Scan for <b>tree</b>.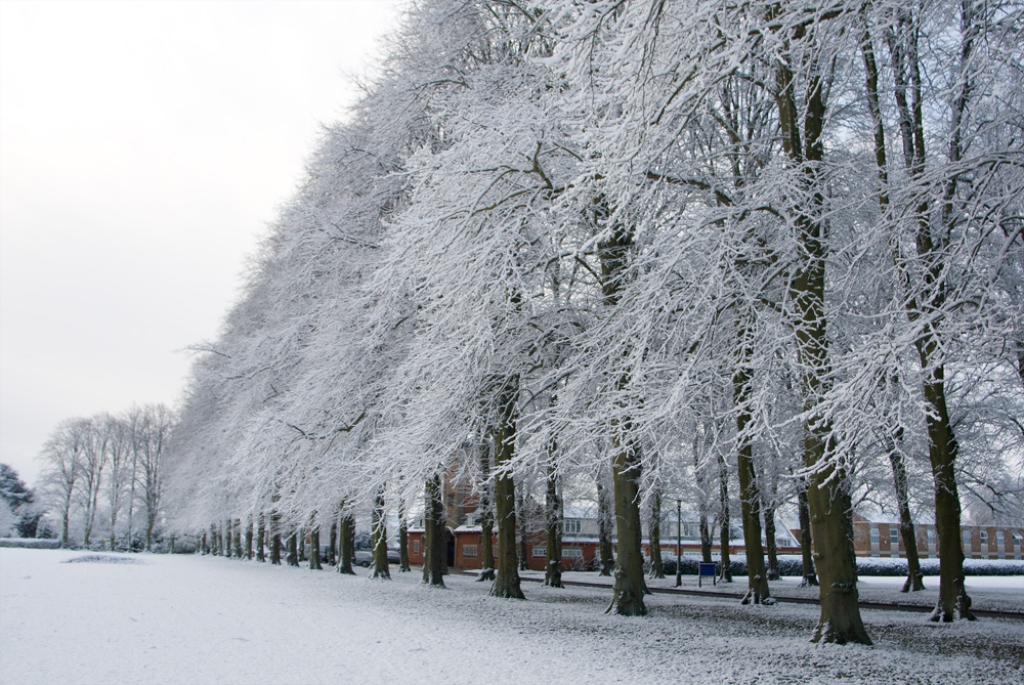
Scan result: bbox=[412, 0, 529, 574].
